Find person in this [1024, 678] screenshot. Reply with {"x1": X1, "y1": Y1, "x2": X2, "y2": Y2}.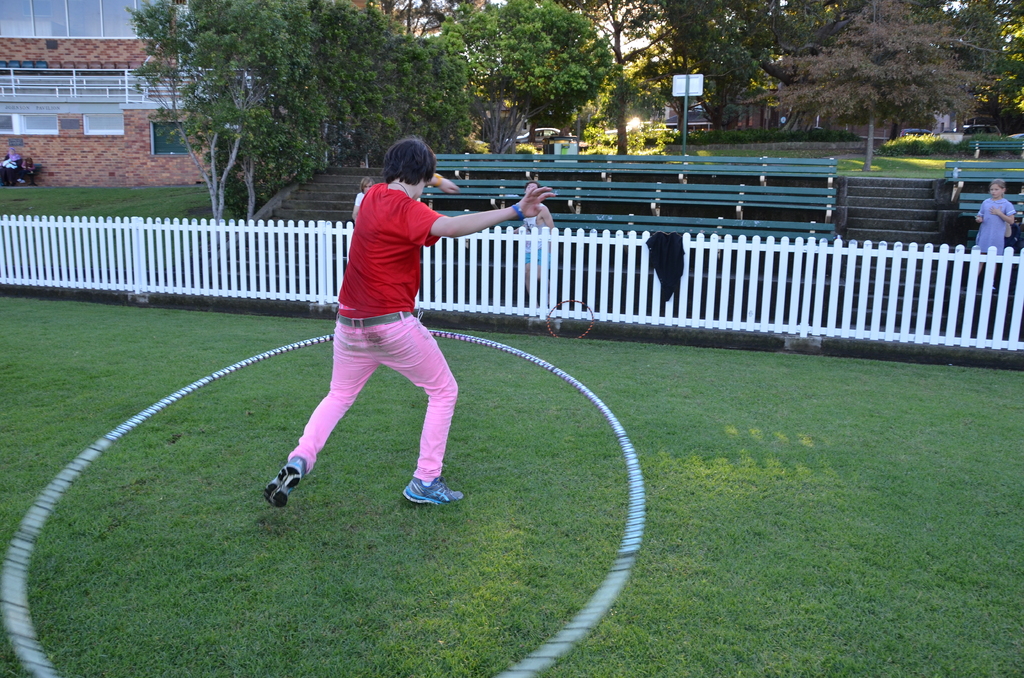
{"x1": 517, "y1": 180, "x2": 561, "y2": 306}.
